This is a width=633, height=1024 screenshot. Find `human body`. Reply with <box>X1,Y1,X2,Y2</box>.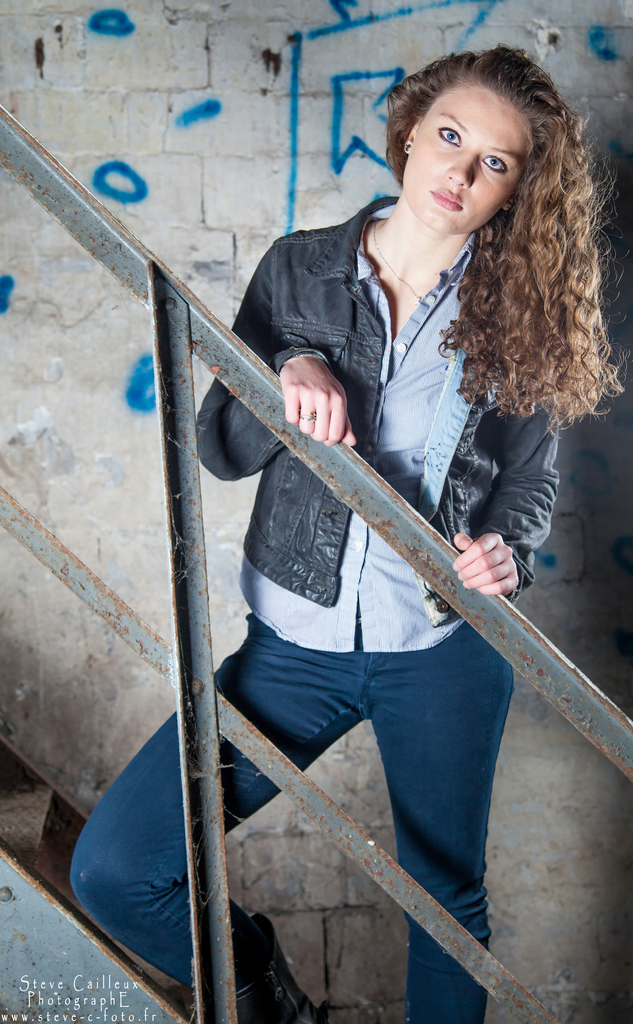
<box>173,72,563,984</box>.
